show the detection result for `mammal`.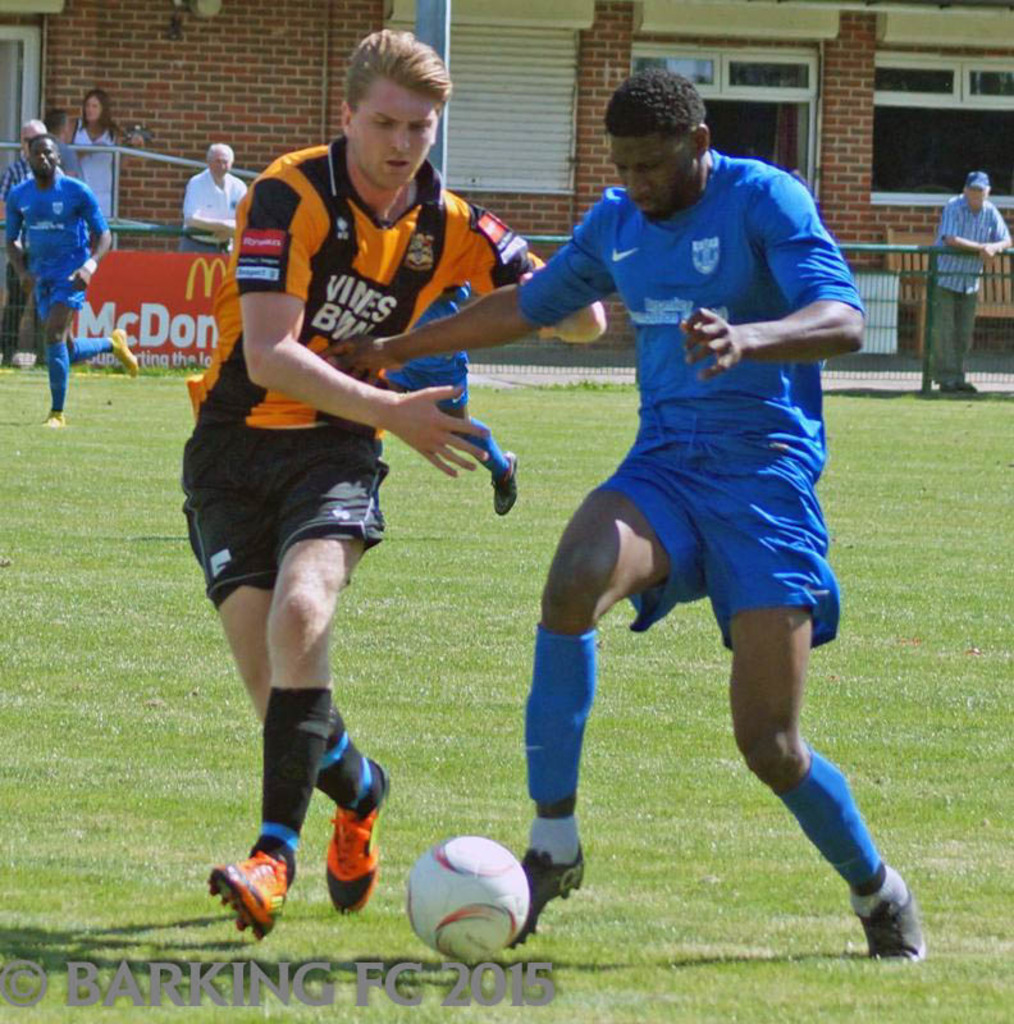
(164, 95, 531, 865).
